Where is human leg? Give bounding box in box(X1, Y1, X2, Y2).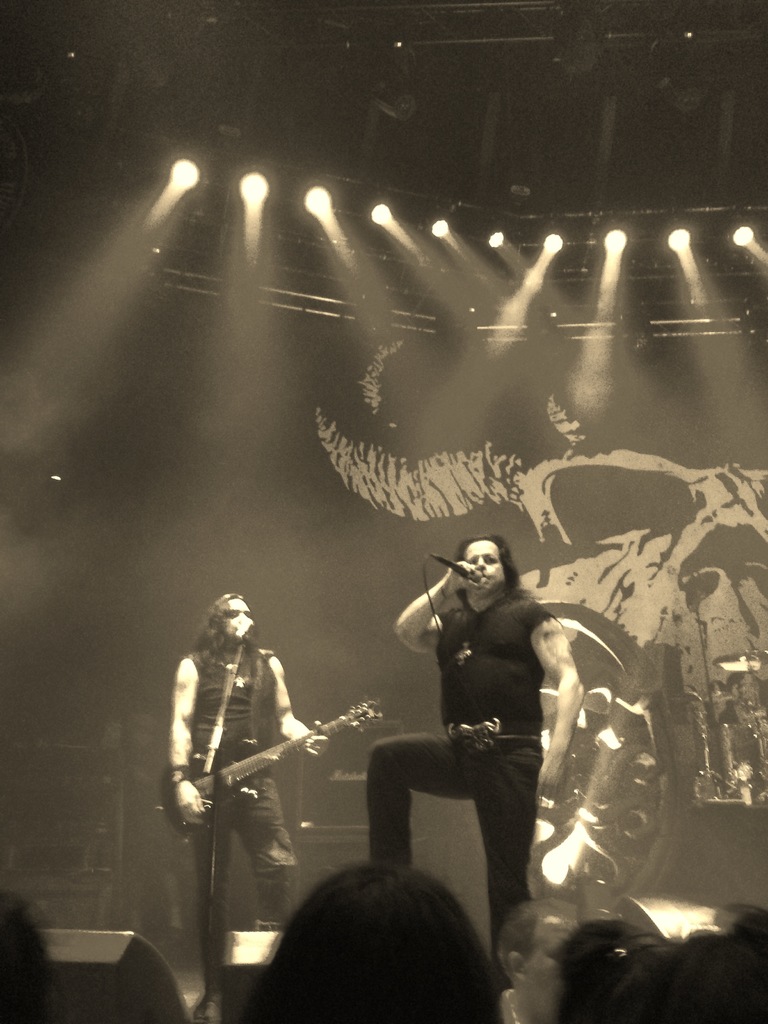
box(471, 737, 548, 986).
